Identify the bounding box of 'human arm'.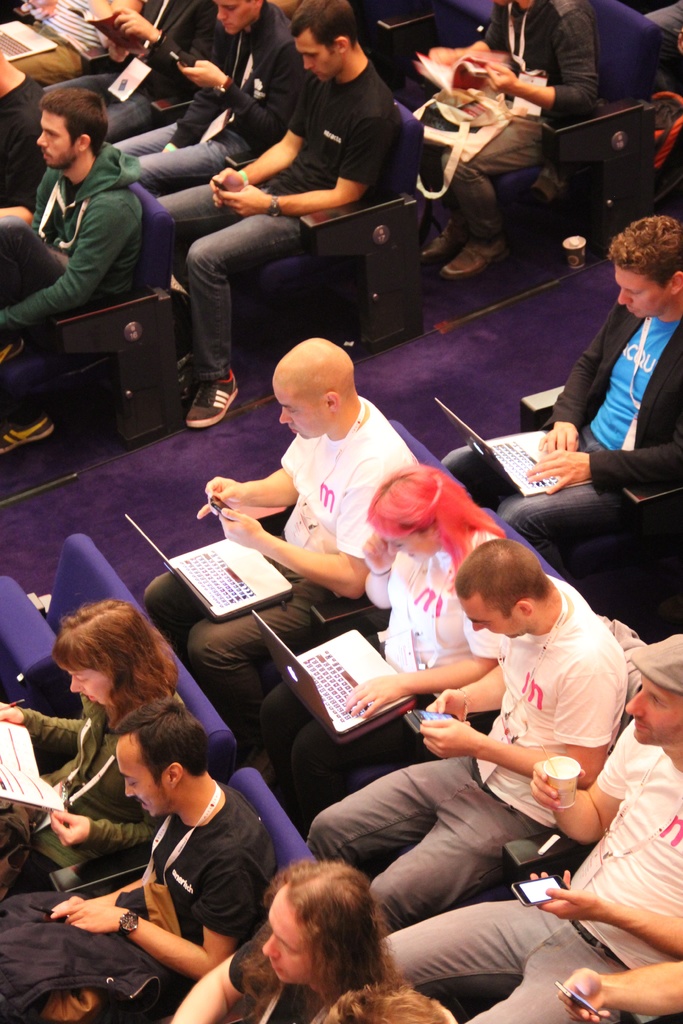
363,525,400,614.
